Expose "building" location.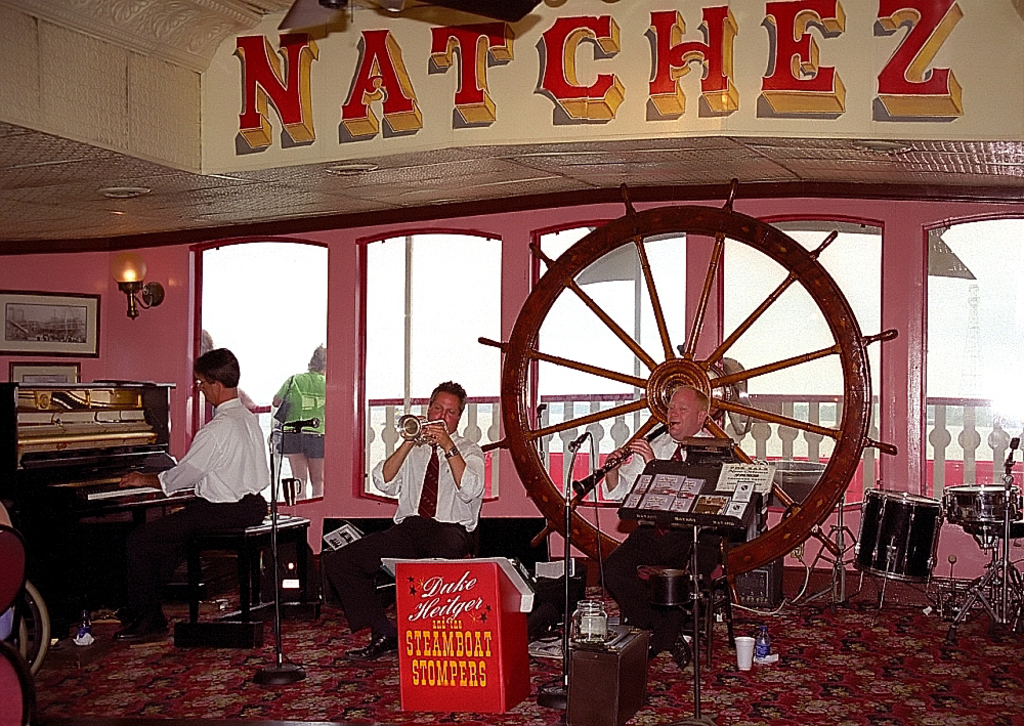
Exposed at 0 0 1023 725.
